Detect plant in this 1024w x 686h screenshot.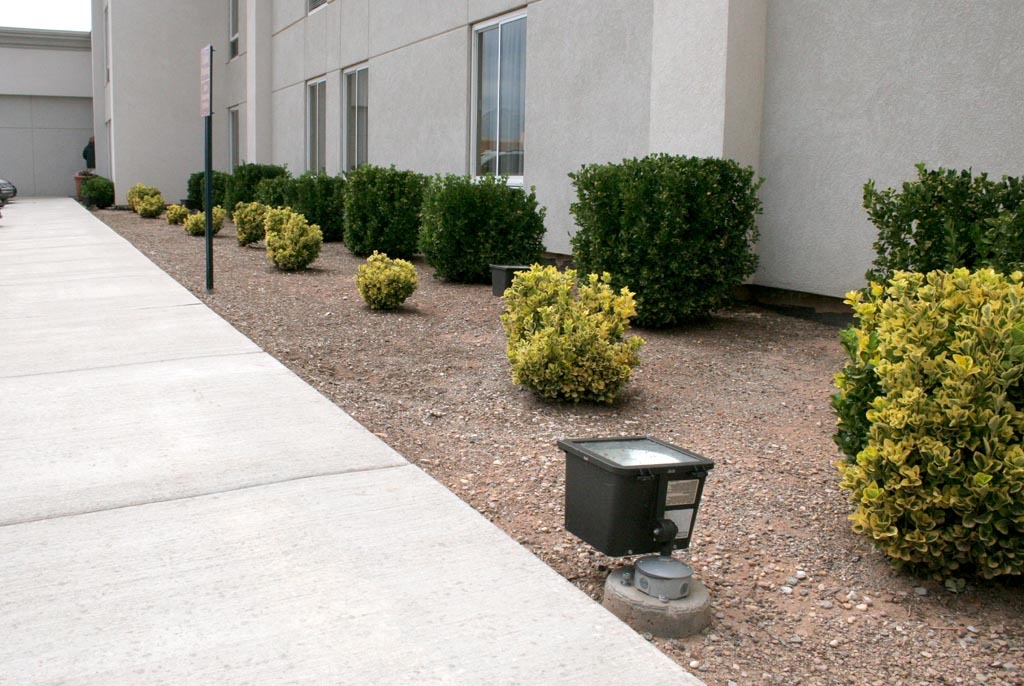
Detection: 353:246:413:306.
